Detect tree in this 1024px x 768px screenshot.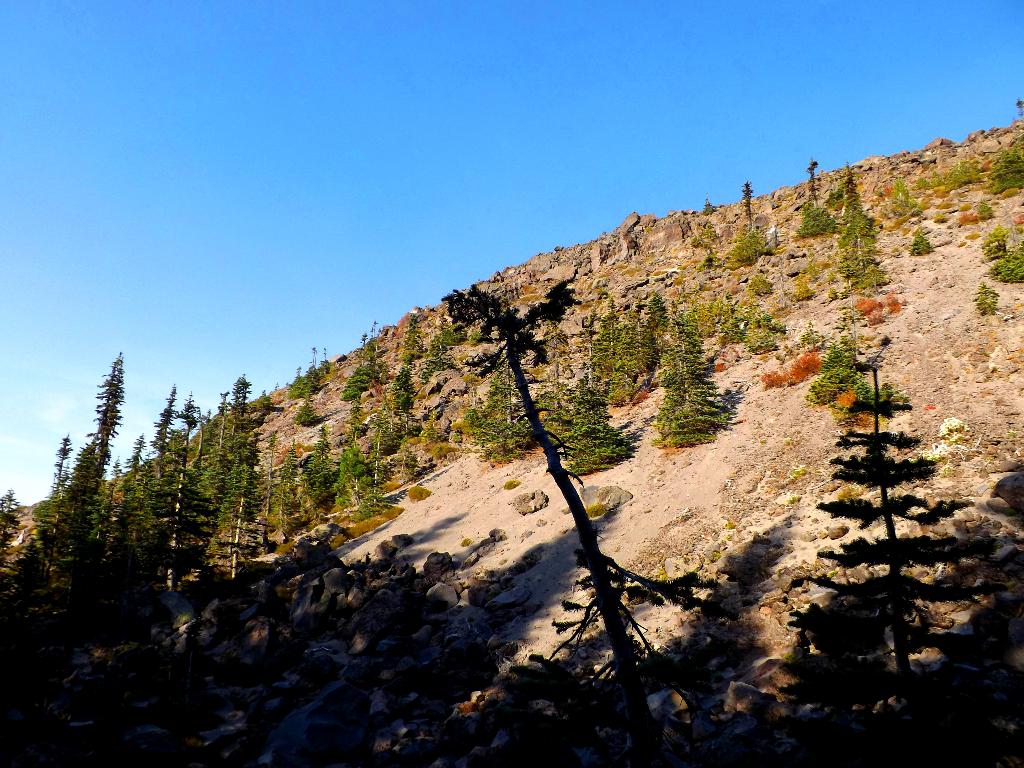
Detection: Rect(827, 288, 836, 299).
